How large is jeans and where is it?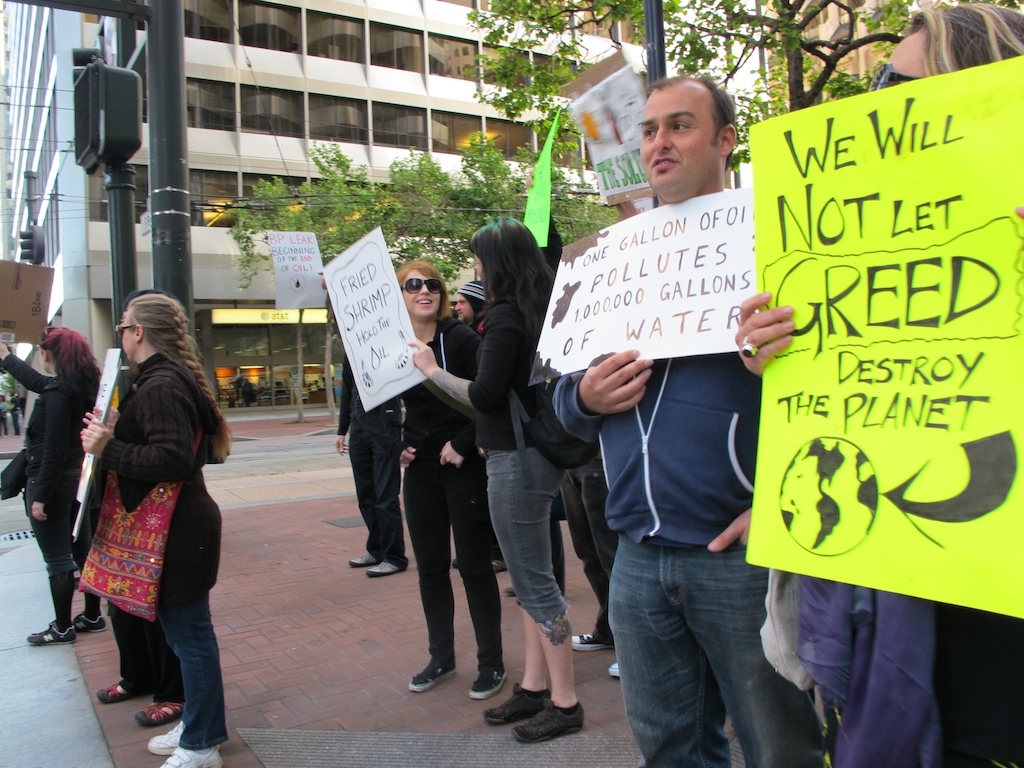
Bounding box: (157,550,229,744).
